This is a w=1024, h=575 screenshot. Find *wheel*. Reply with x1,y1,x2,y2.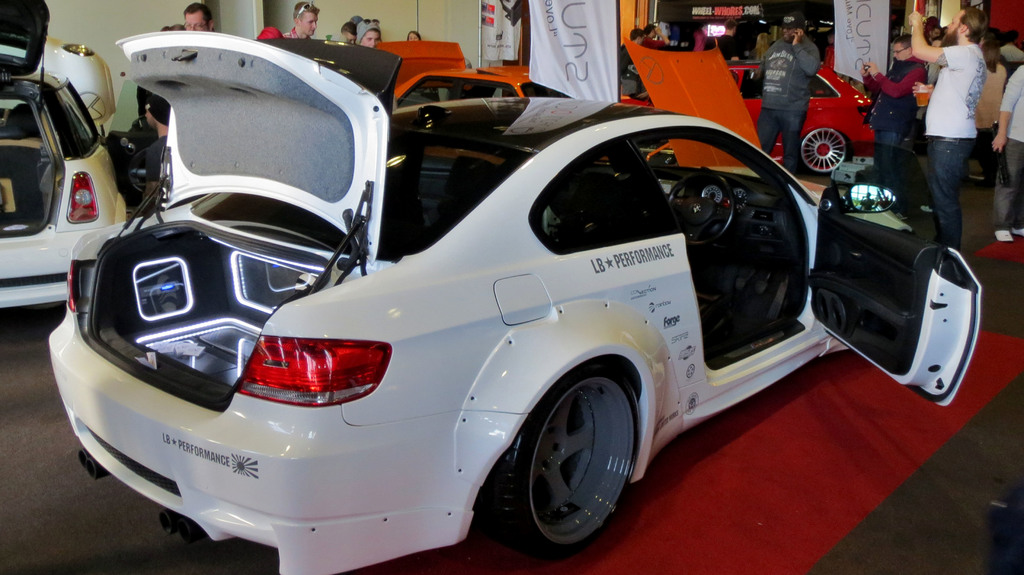
669,172,733,247.
